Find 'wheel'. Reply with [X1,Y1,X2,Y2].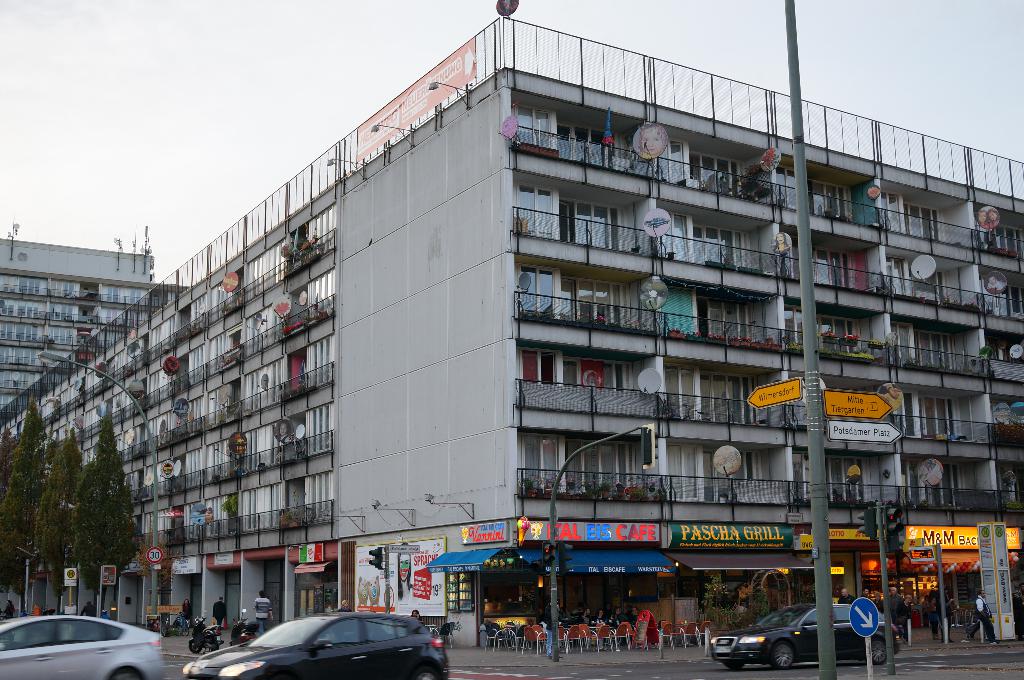
[189,643,202,655].
